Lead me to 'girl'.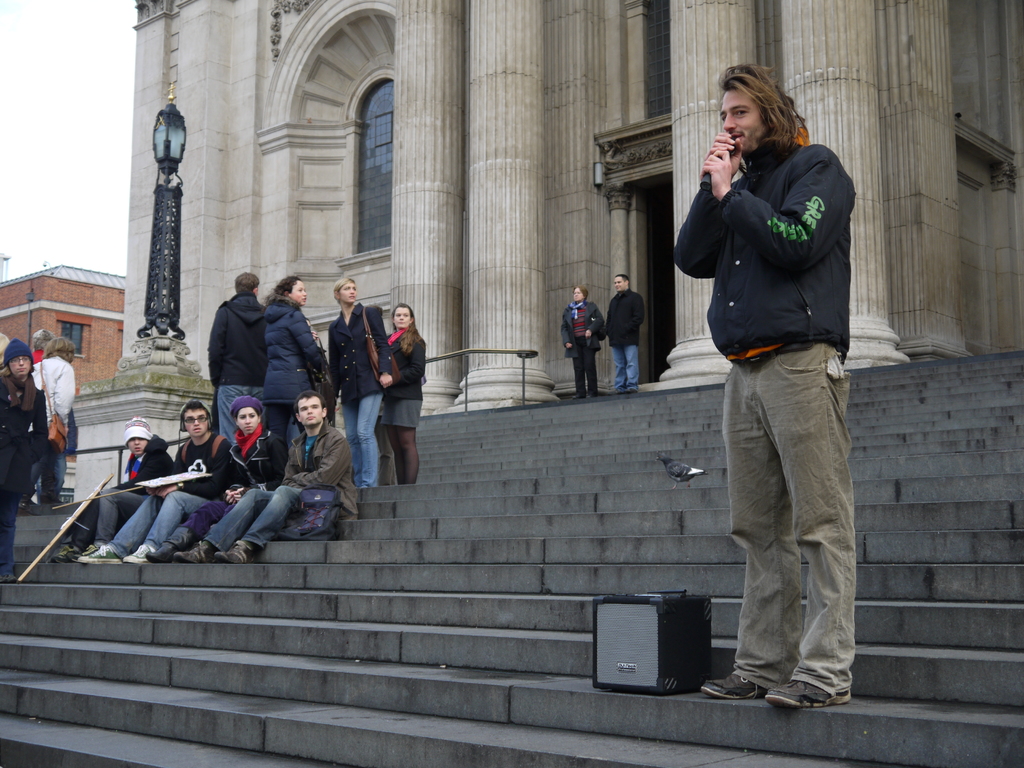
Lead to [left=384, top=303, right=426, bottom=487].
